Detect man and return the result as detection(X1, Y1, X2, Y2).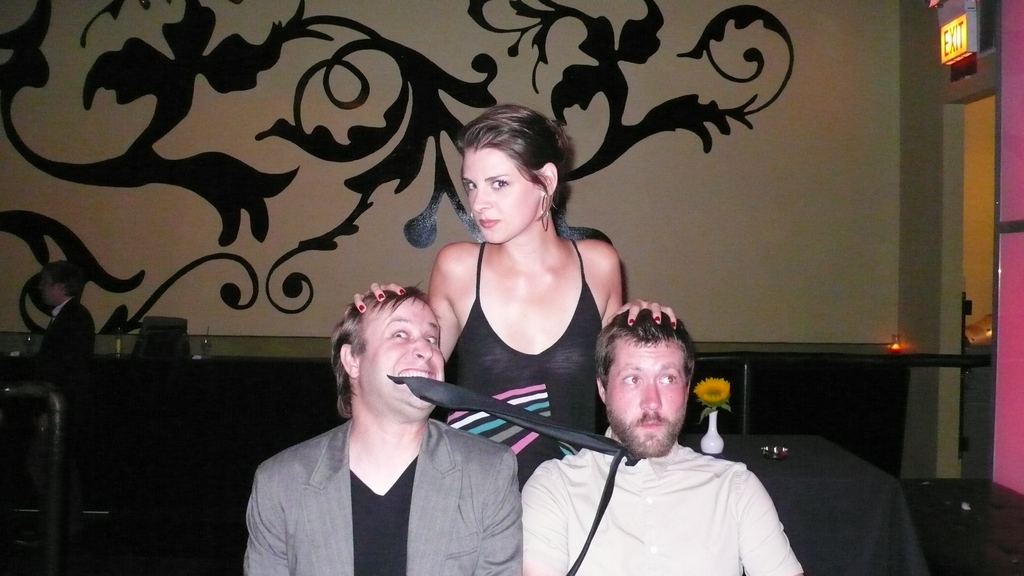
detection(246, 284, 521, 575).
